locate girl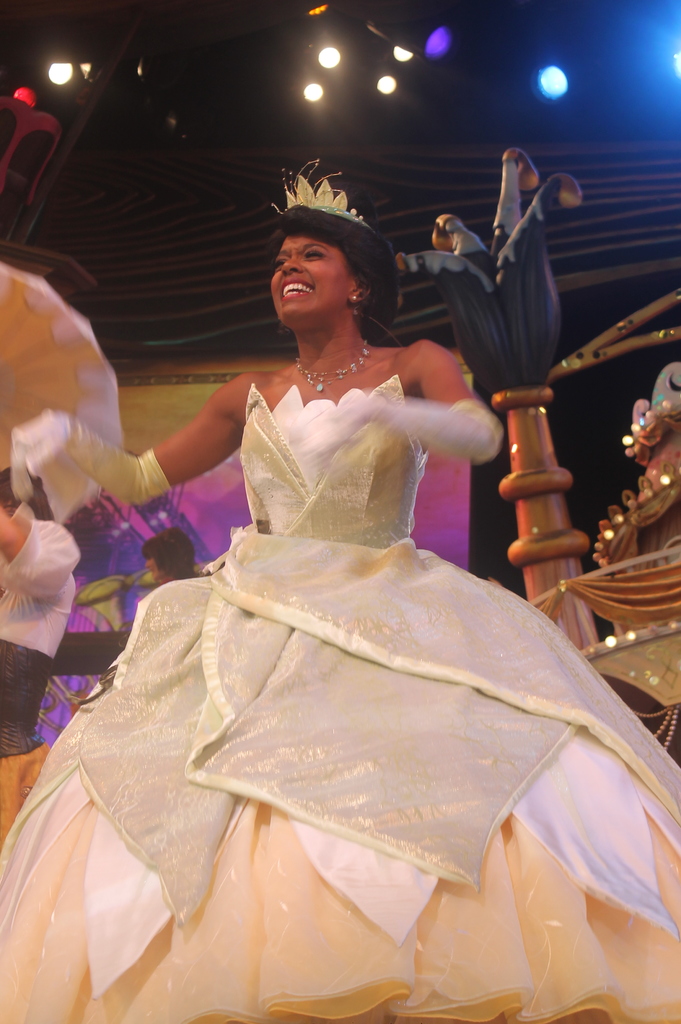
[x1=0, y1=154, x2=680, y2=1023]
